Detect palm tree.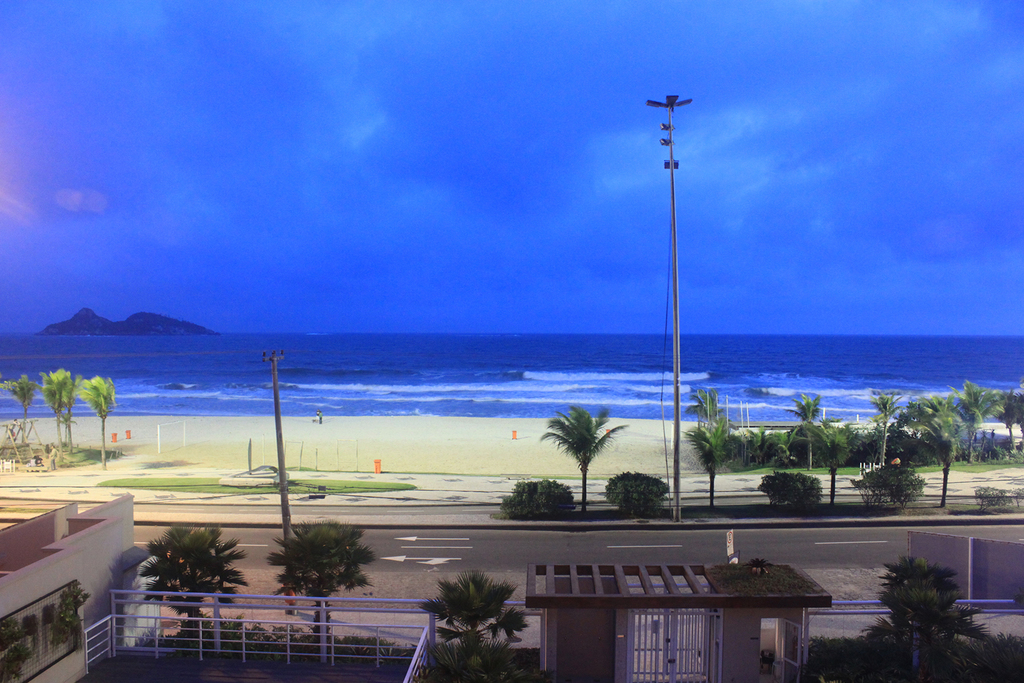
Detected at BBox(31, 363, 83, 423).
